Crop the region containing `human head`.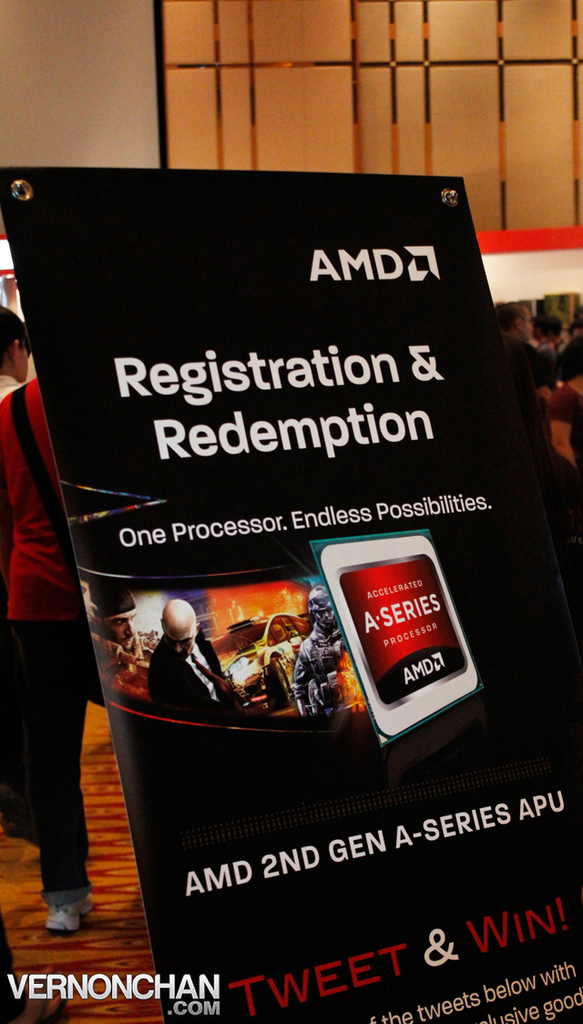
Crop region: rect(0, 304, 18, 385).
